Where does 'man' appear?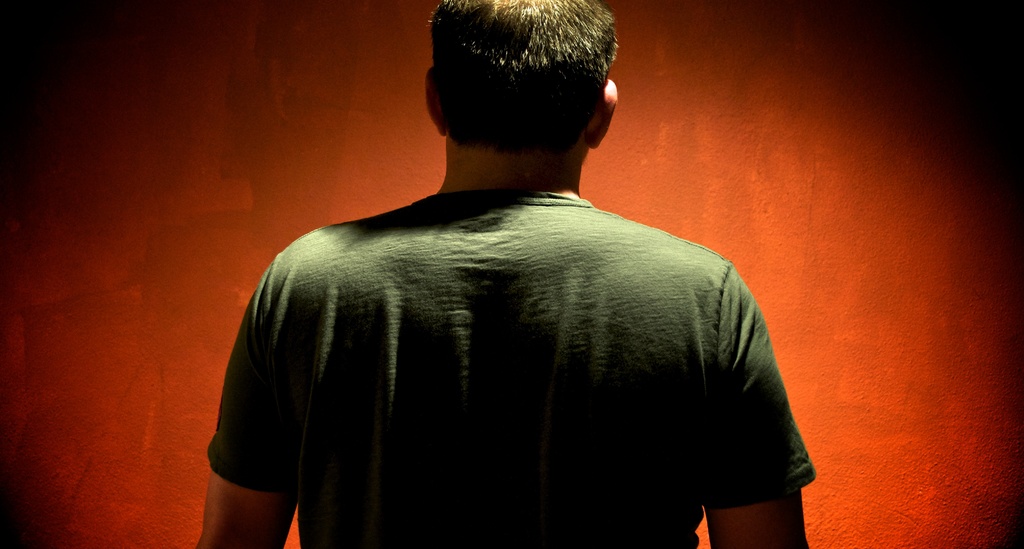
Appears at pyautogui.locateOnScreen(180, 0, 817, 548).
